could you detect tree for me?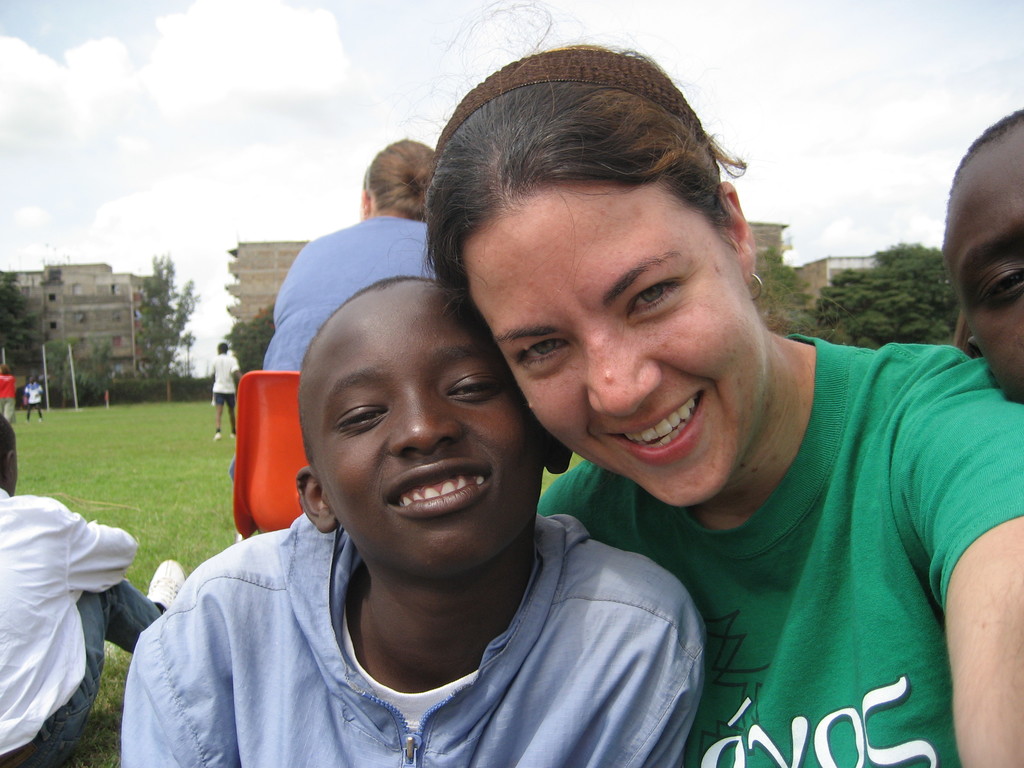
Detection result: [left=48, top=340, right=70, bottom=392].
